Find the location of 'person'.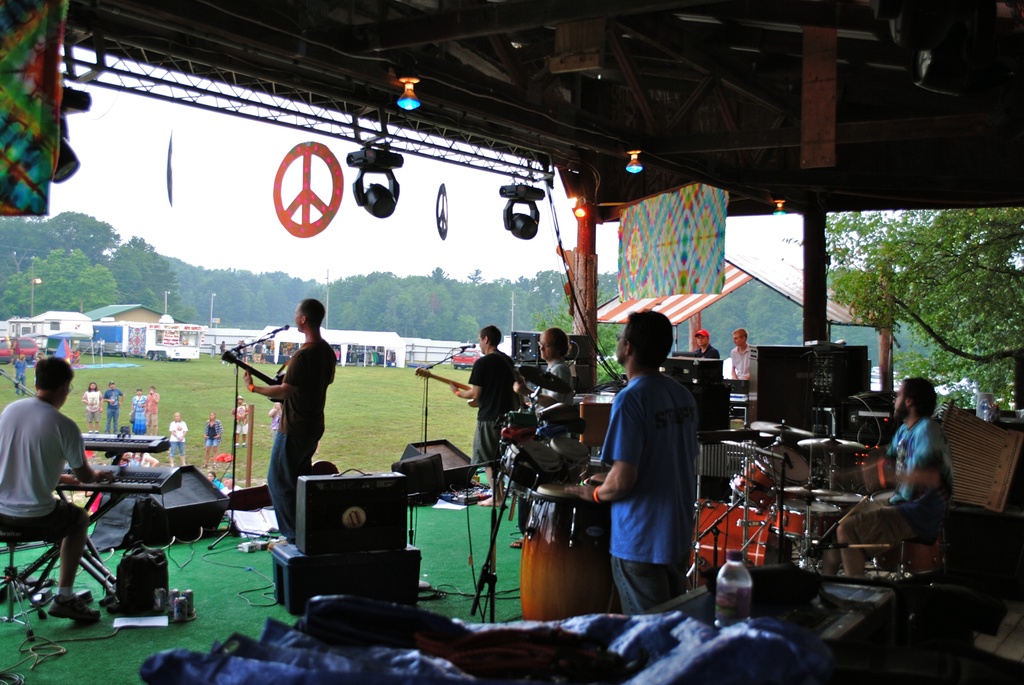
Location: {"x1": 170, "y1": 413, "x2": 186, "y2": 468}.
